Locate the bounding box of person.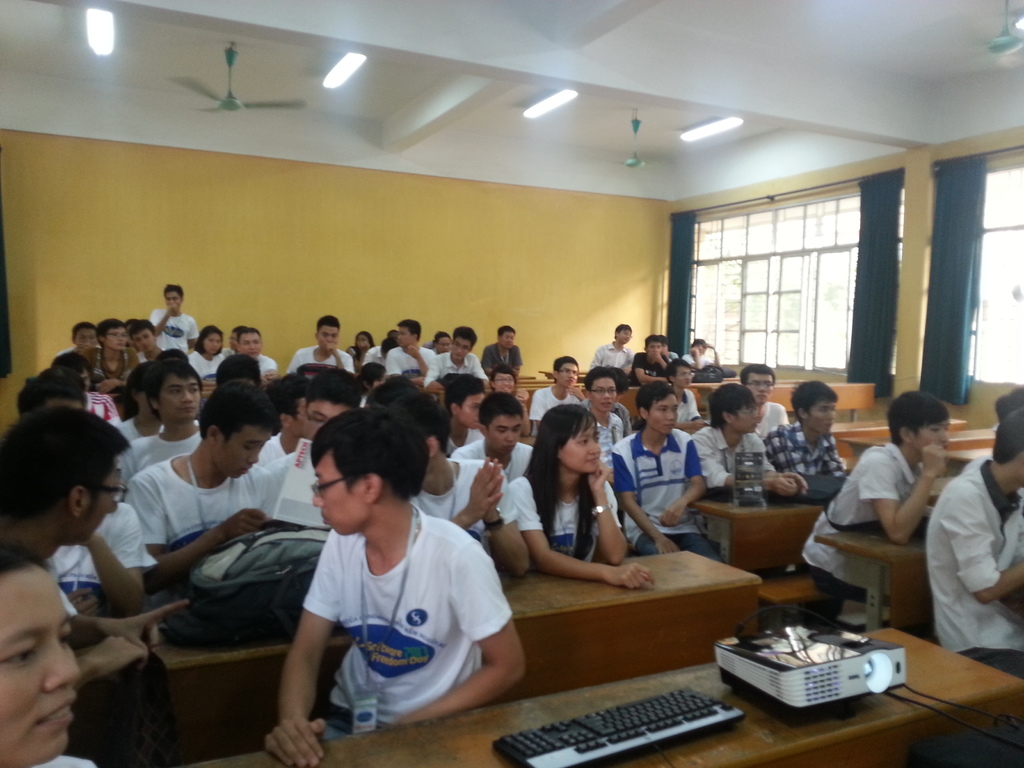
Bounding box: {"x1": 0, "y1": 556, "x2": 104, "y2": 767}.
